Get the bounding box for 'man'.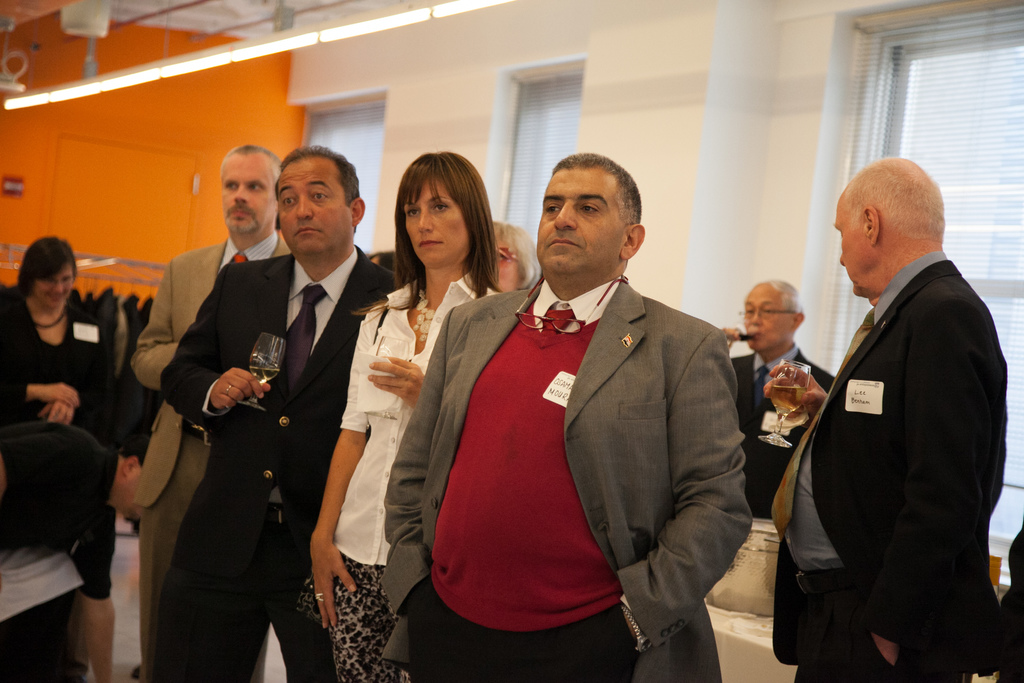
<region>125, 142, 300, 682</region>.
